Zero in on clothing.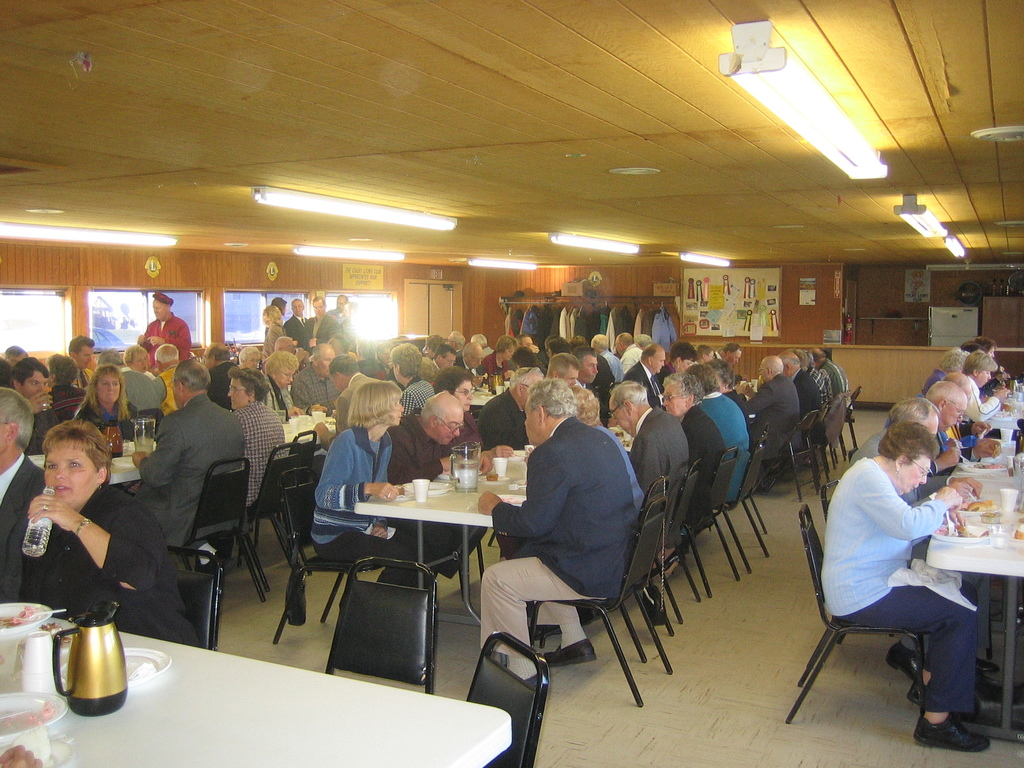
Zeroed in: rect(506, 309, 522, 337).
